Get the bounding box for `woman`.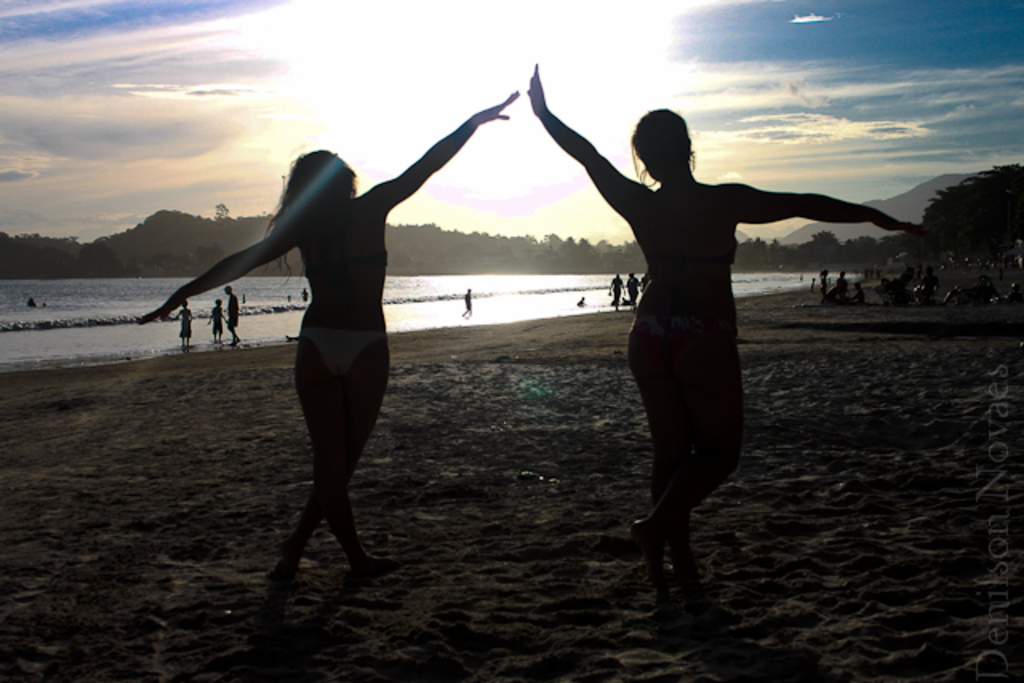
Rect(138, 86, 517, 592).
